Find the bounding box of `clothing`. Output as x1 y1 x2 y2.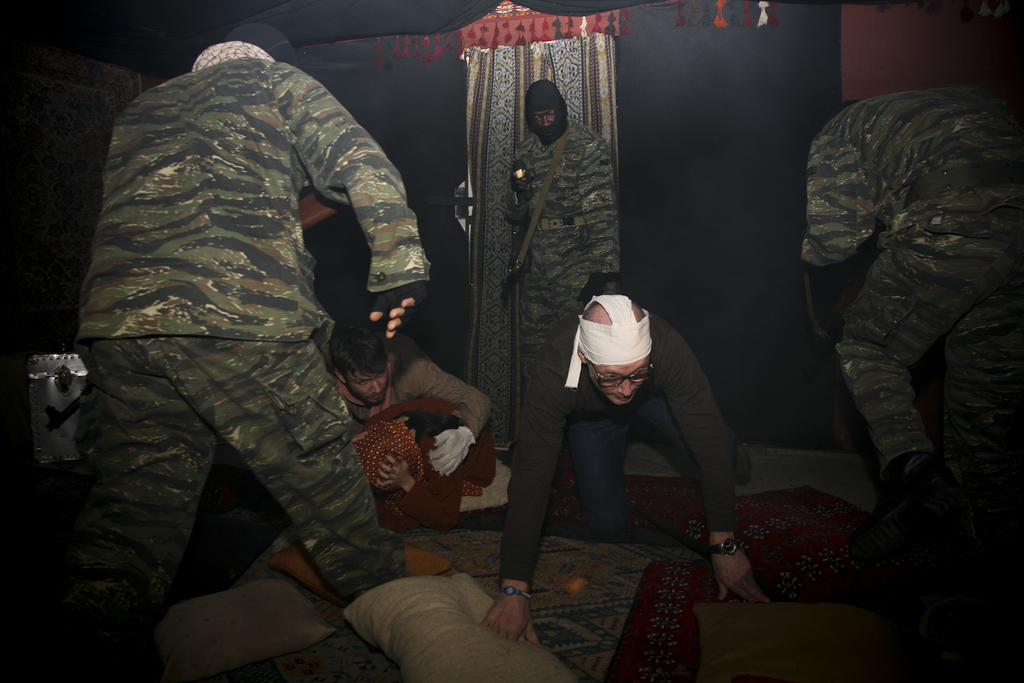
57 14 487 621.
